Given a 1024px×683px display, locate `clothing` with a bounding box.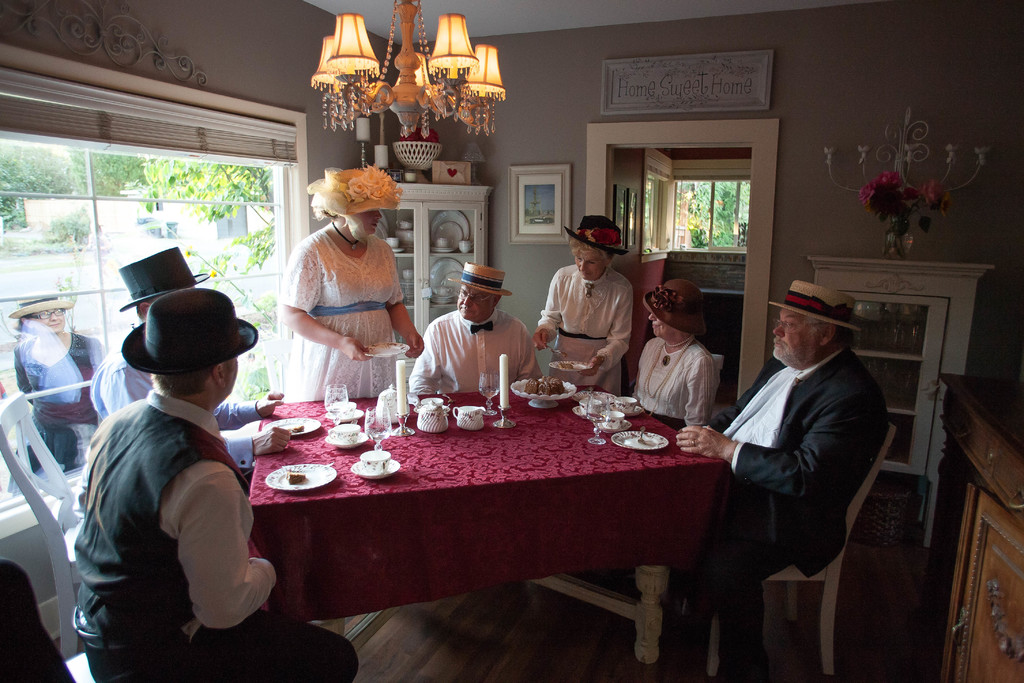
Located: 636:274:706:328.
